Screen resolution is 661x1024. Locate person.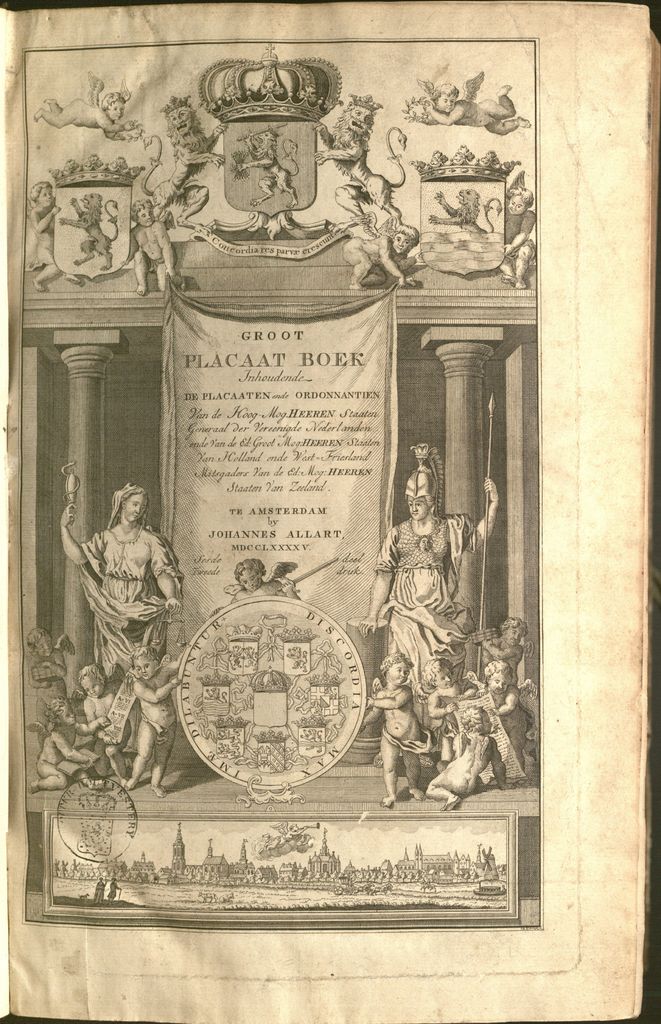
[22,180,67,292].
